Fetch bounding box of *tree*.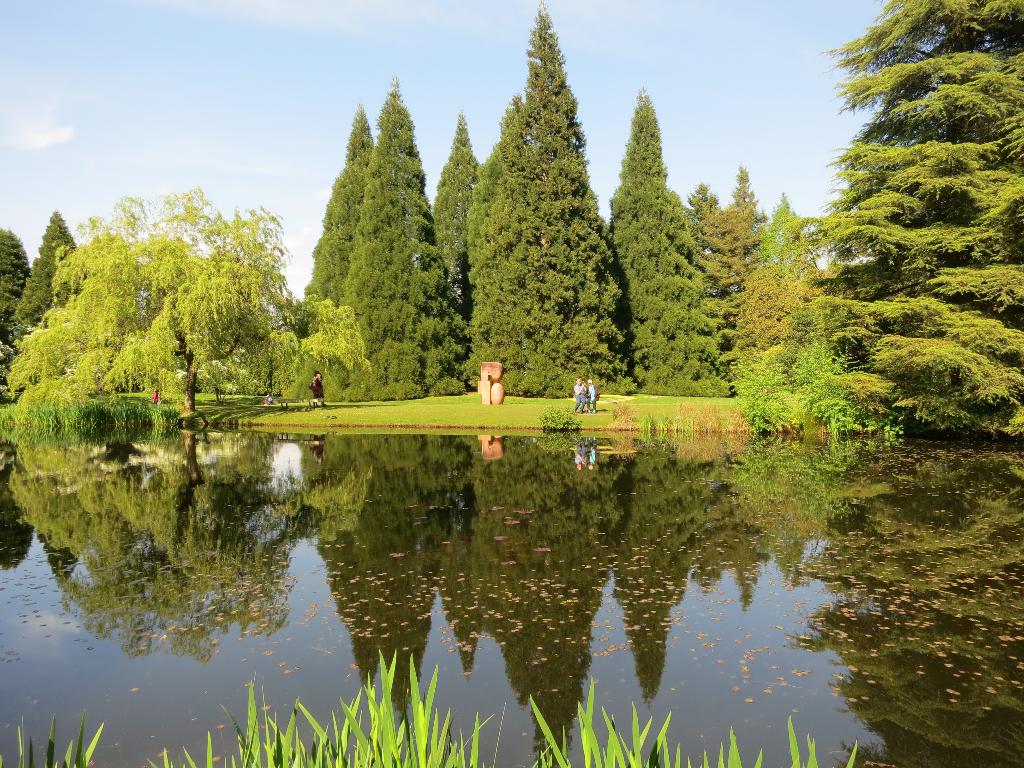
Bbox: region(687, 177, 723, 269).
